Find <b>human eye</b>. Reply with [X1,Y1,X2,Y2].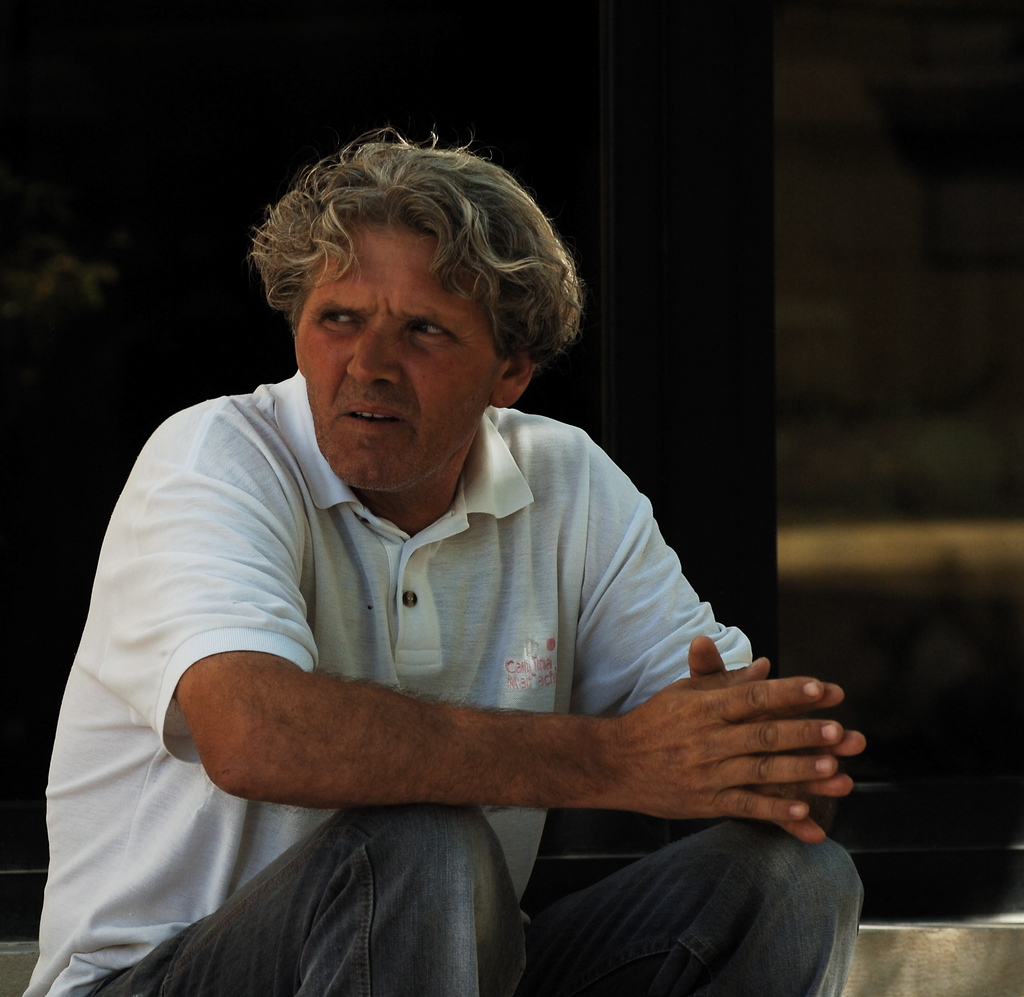
[403,318,462,347].
